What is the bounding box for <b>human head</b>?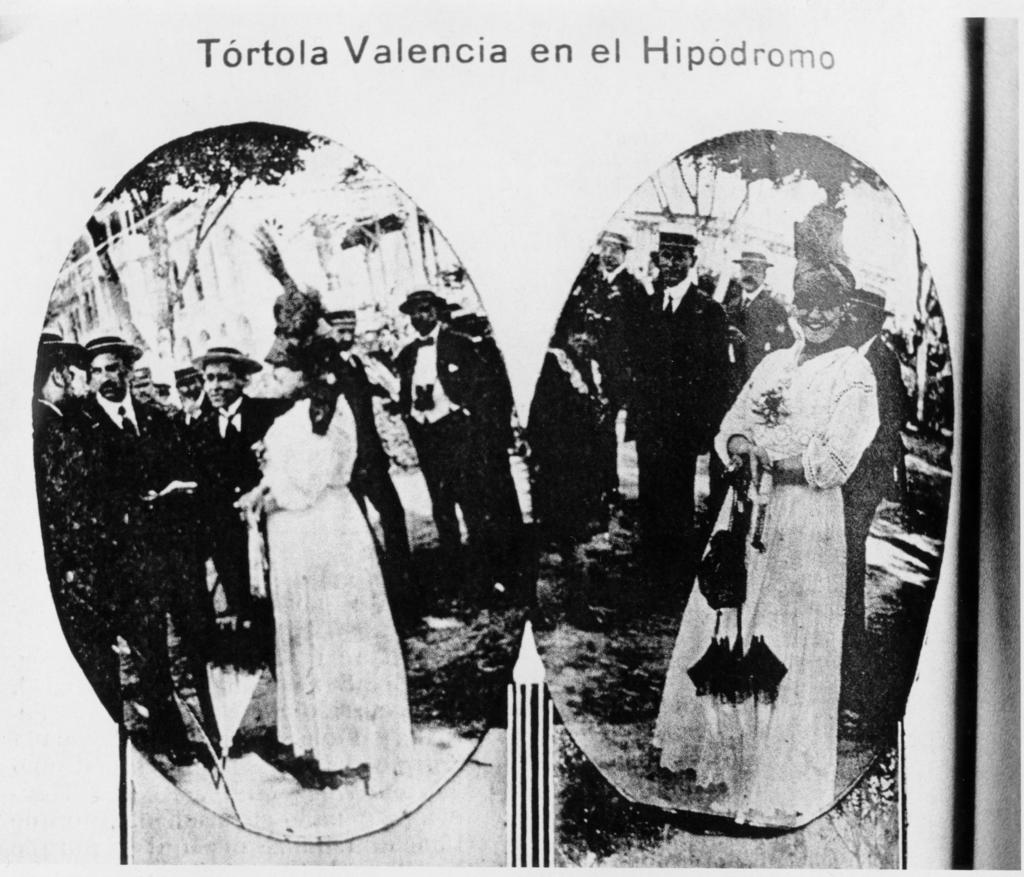
crop(598, 230, 628, 272).
